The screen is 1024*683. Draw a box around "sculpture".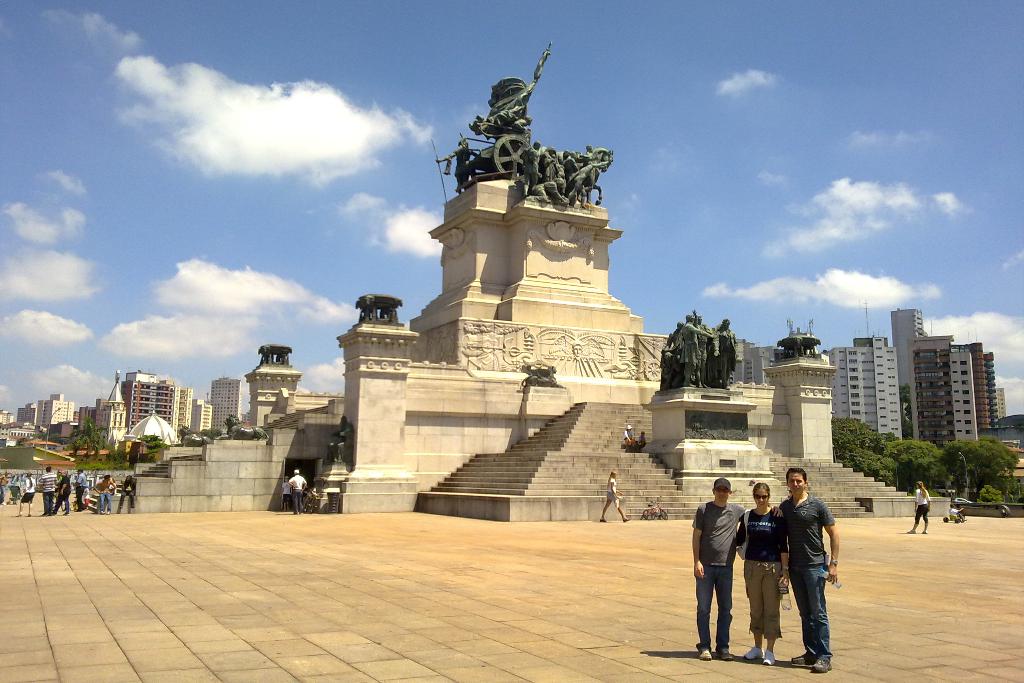
(525,142,541,188).
